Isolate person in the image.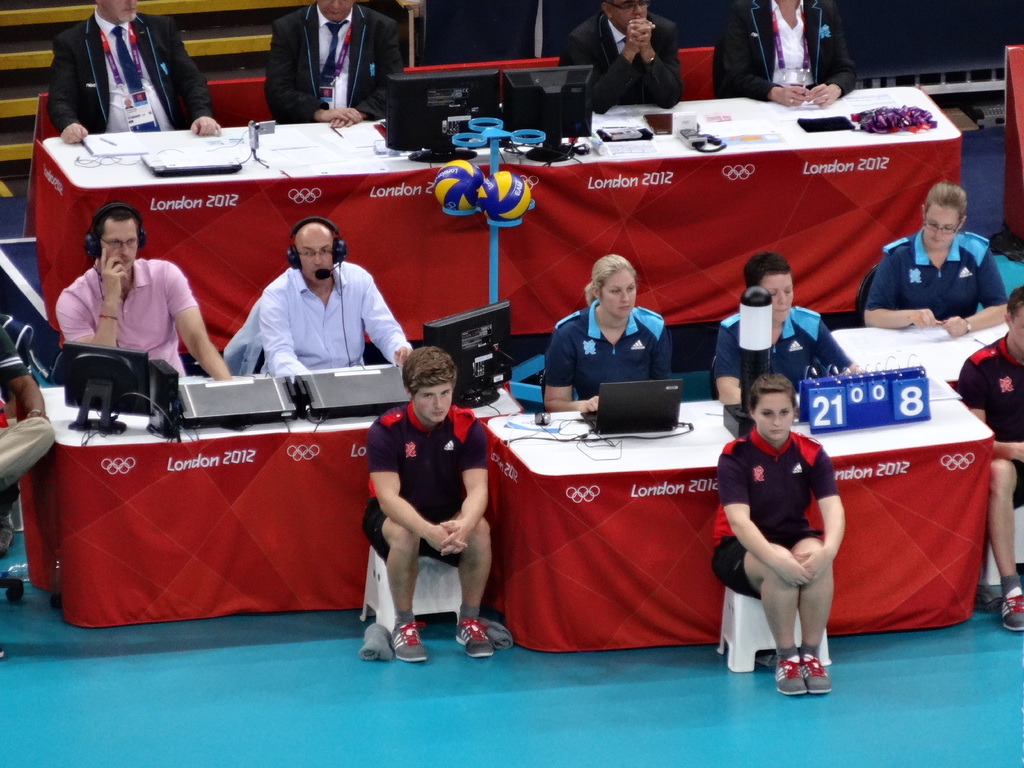
Isolated region: box=[959, 287, 1023, 634].
